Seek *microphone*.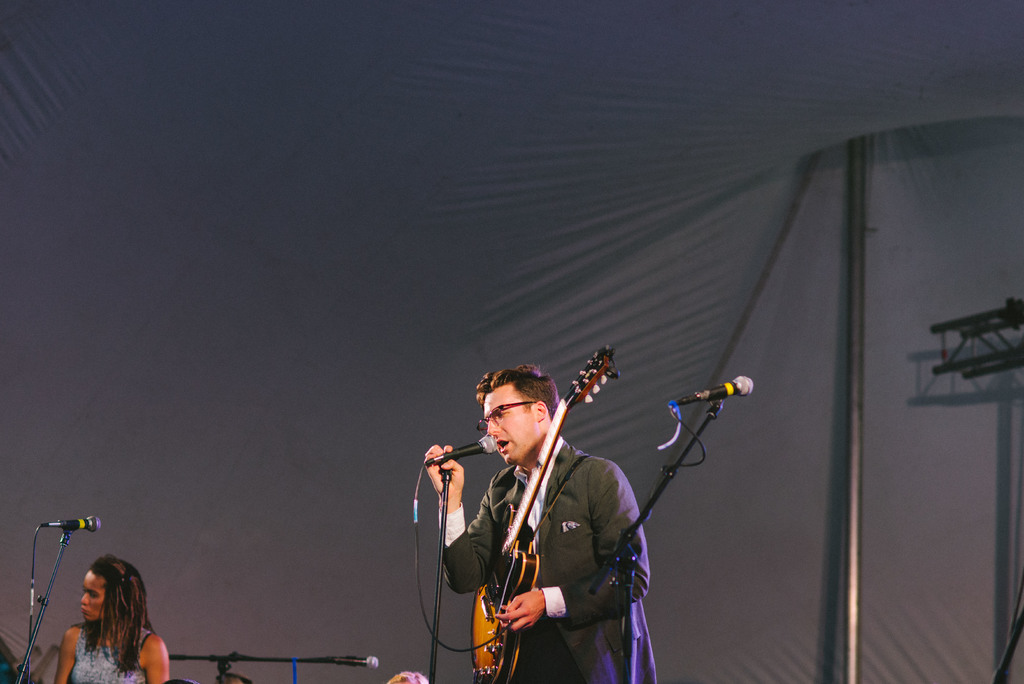
{"x1": 421, "y1": 433, "x2": 501, "y2": 464}.
